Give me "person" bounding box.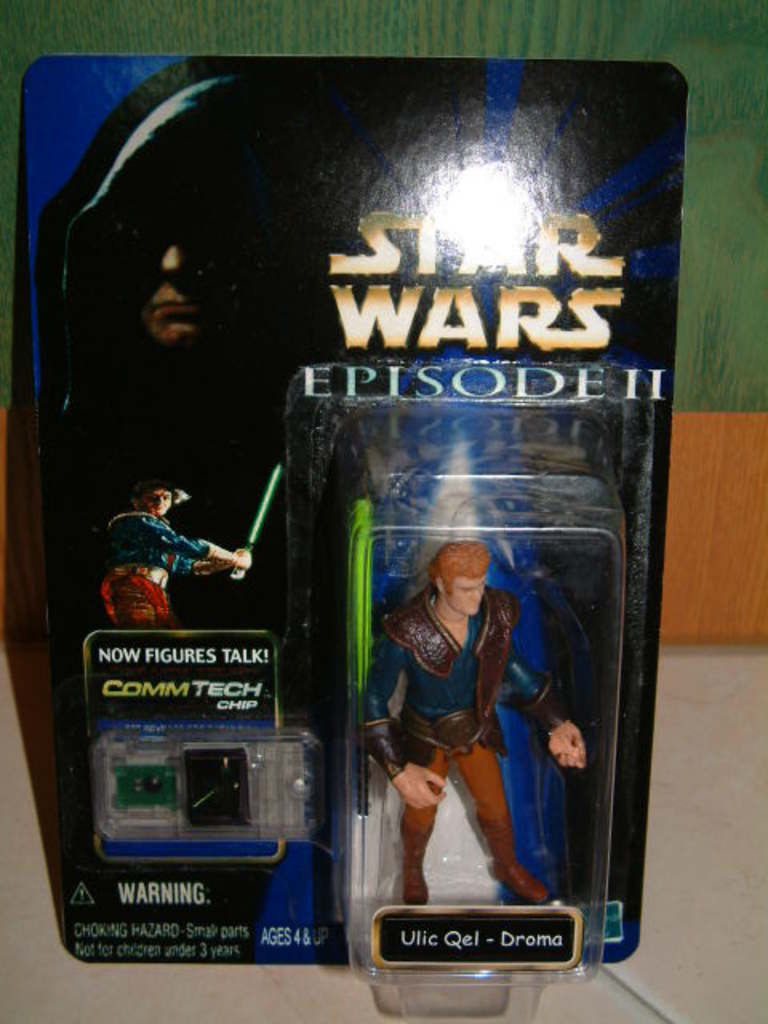
(94, 470, 256, 621).
